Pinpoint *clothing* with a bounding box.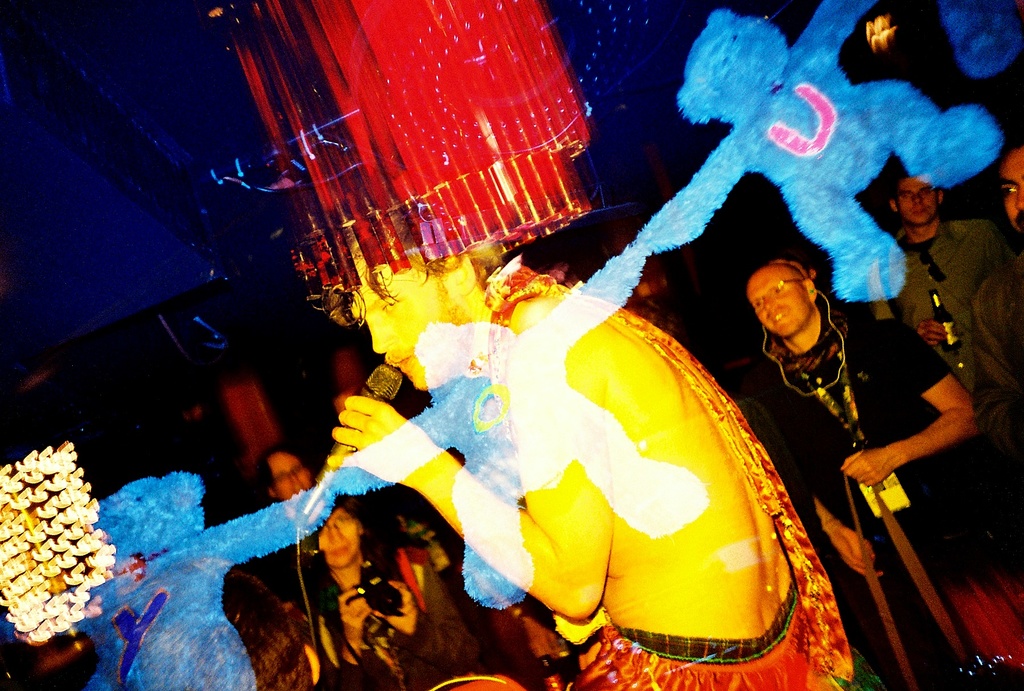
268, 496, 456, 612.
